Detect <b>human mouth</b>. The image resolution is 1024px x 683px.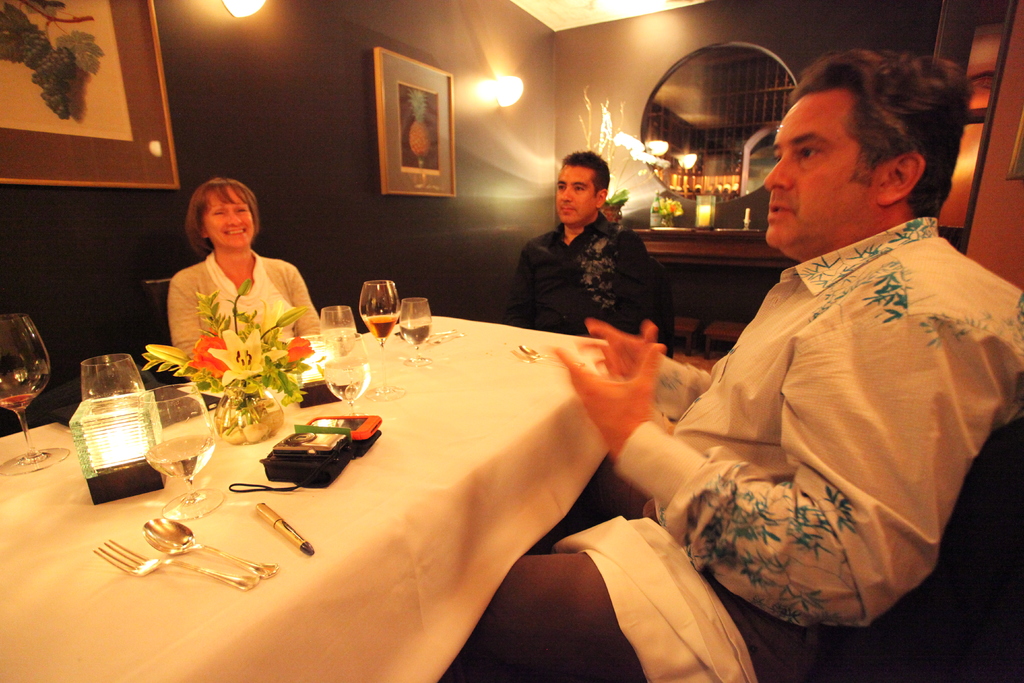
{"x1": 767, "y1": 199, "x2": 793, "y2": 217}.
